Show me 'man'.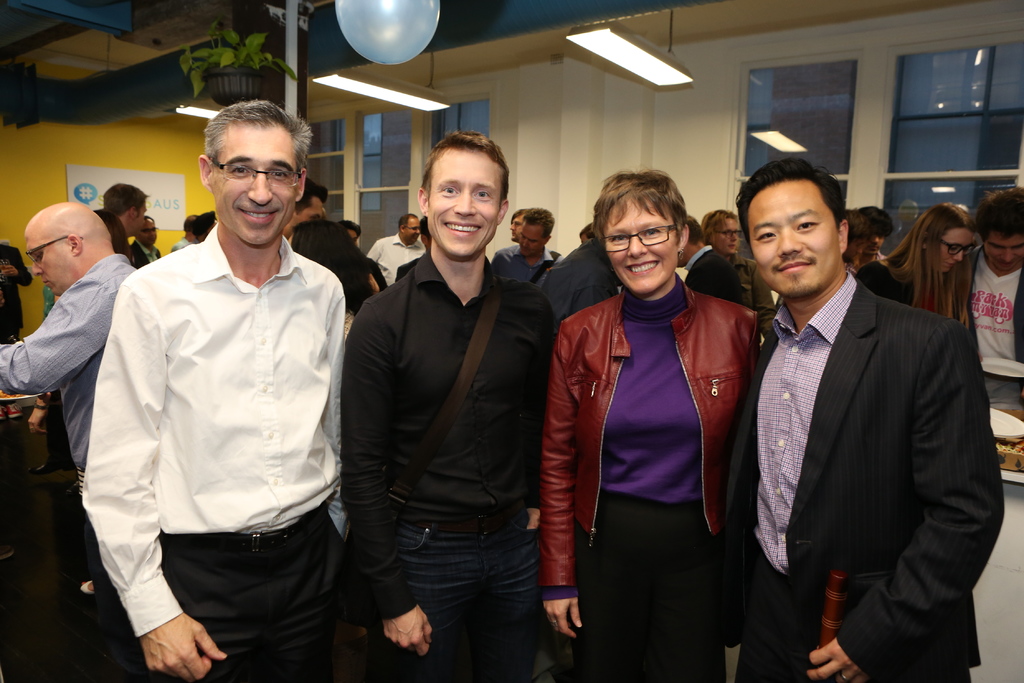
'man' is here: x1=968 y1=184 x2=1023 y2=398.
